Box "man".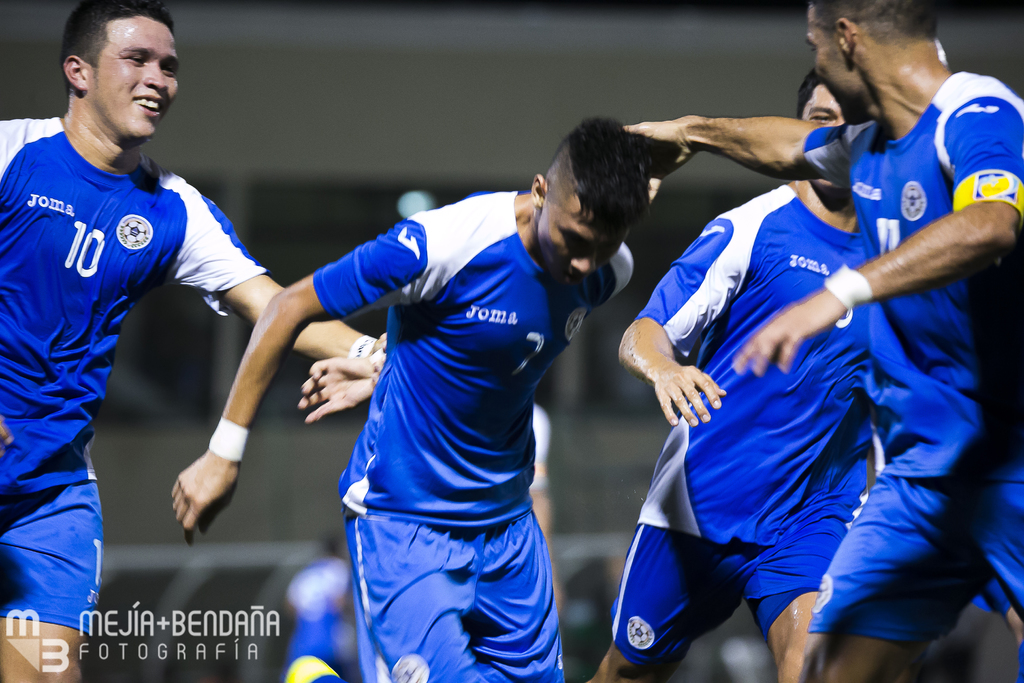
bbox=[624, 0, 1023, 682].
